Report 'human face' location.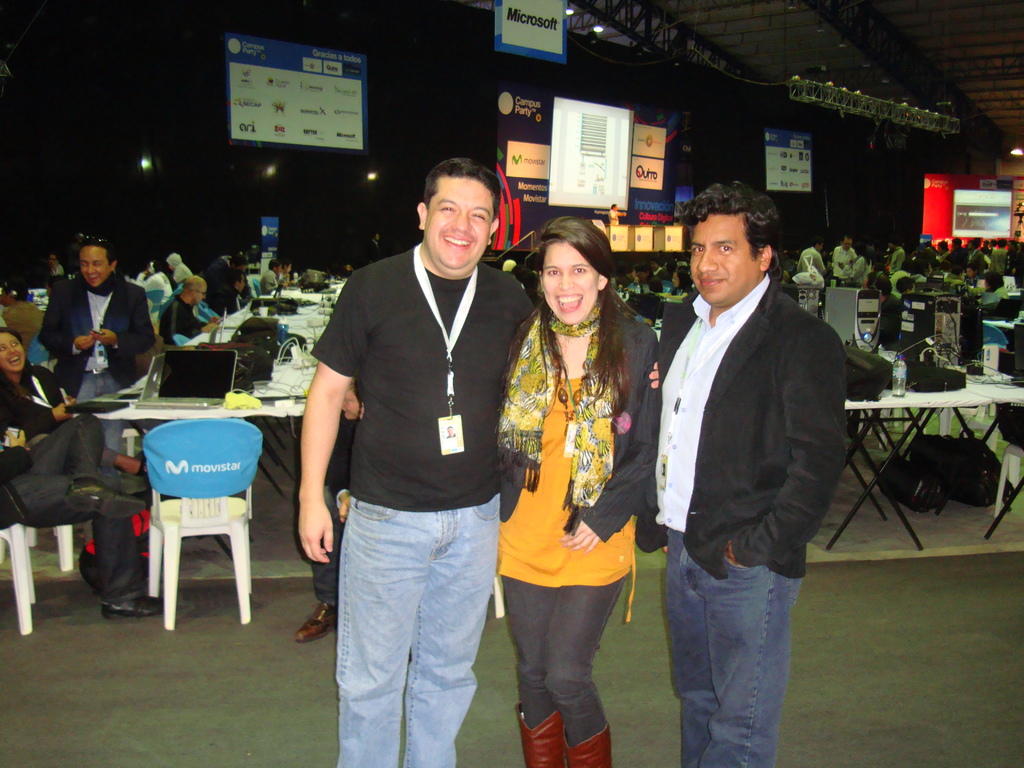
Report: 422:176:492:273.
